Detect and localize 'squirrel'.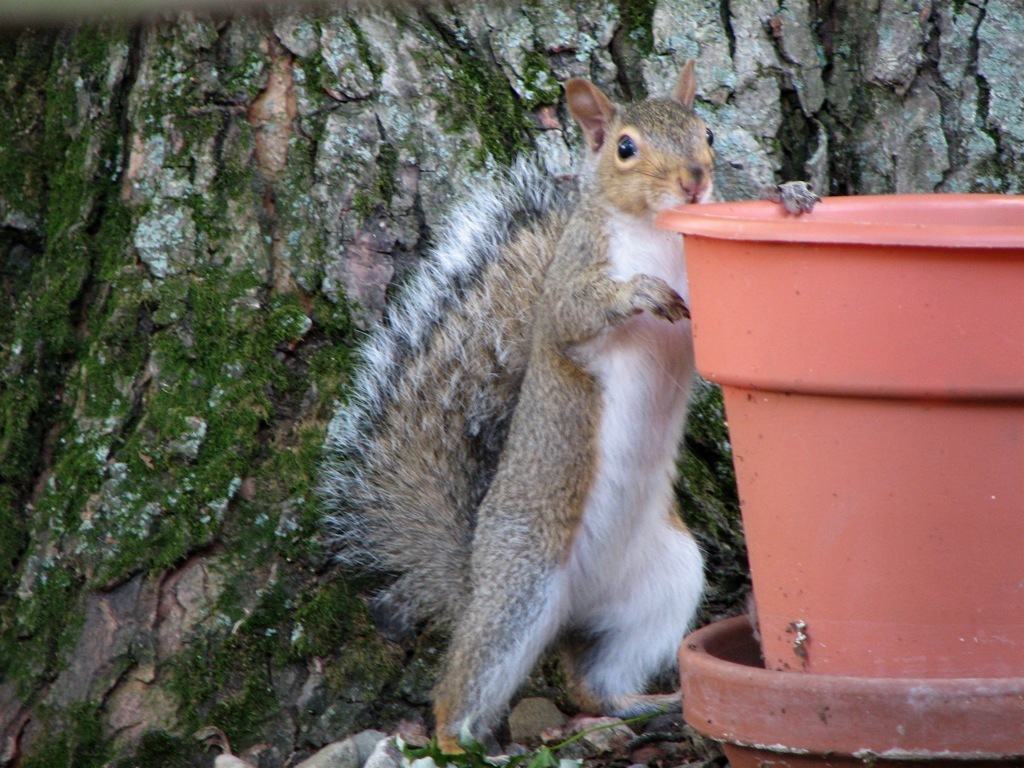
Localized at 313/58/818/760.
